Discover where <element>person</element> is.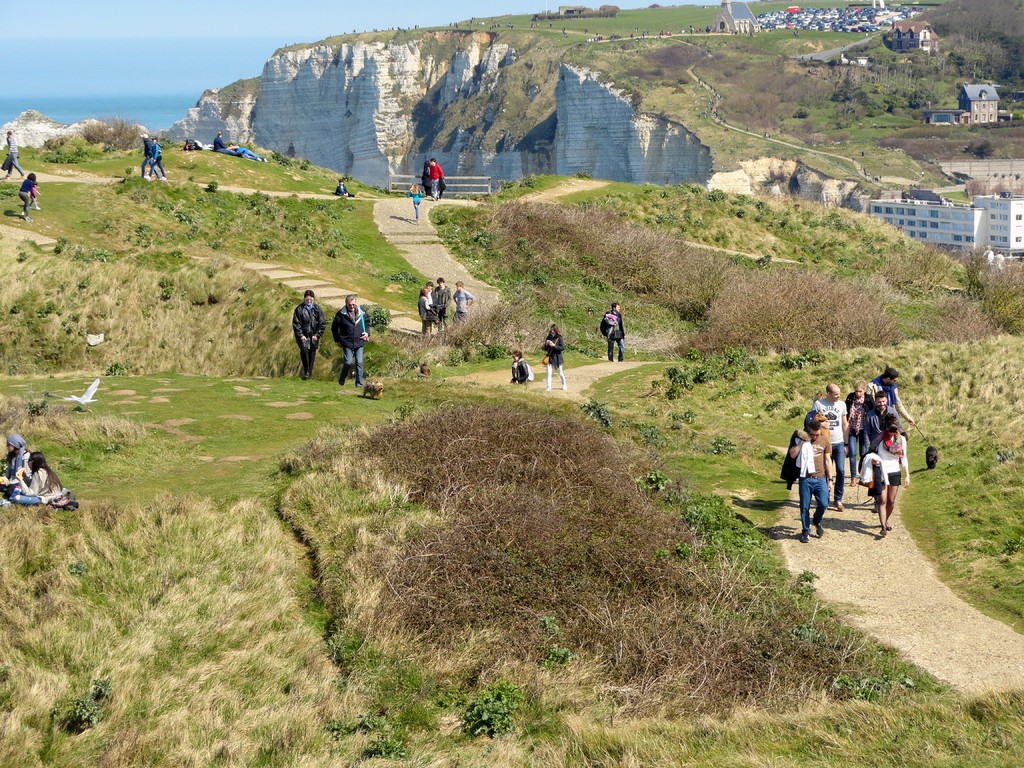
Discovered at (862, 419, 908, 538).
